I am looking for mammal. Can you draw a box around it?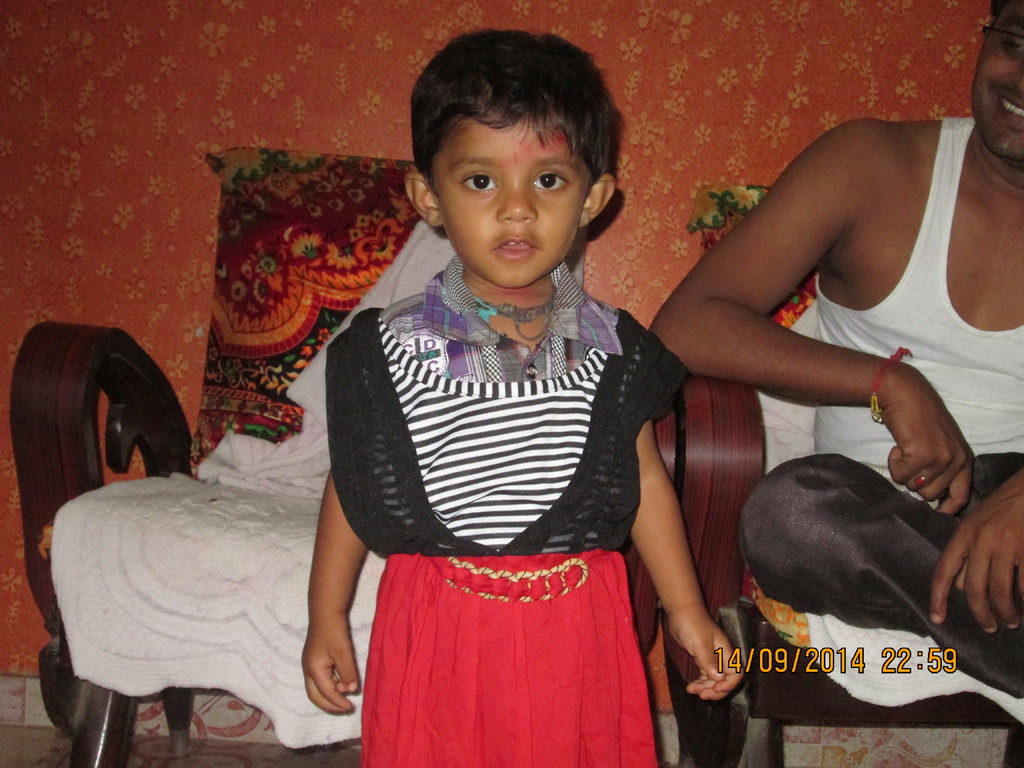
Sure, the bounding box is Rect(648, 0, 1023, 767).
